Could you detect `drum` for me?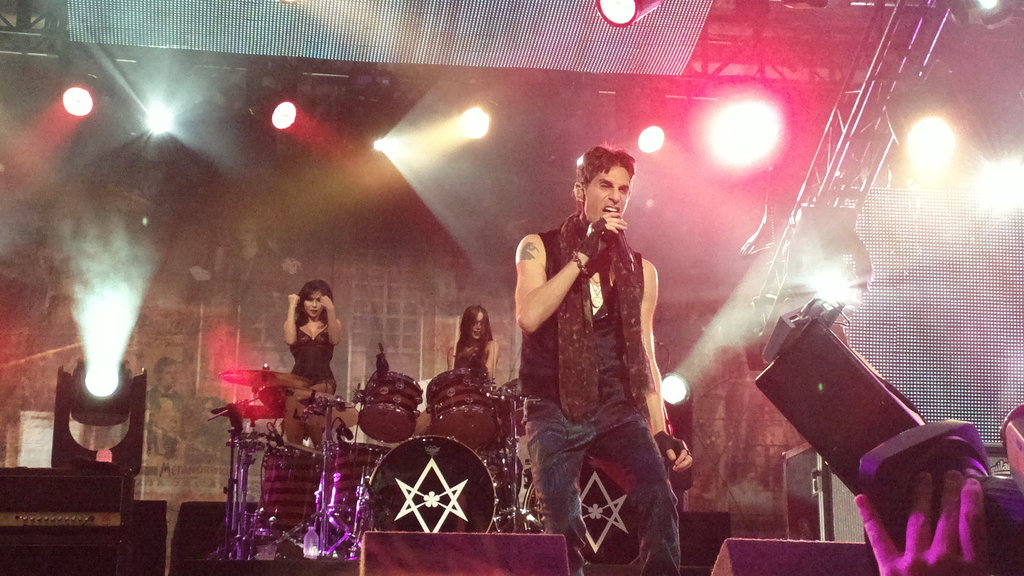
Detection result: [x1=319, y1=440, x2=390, y2=529].
